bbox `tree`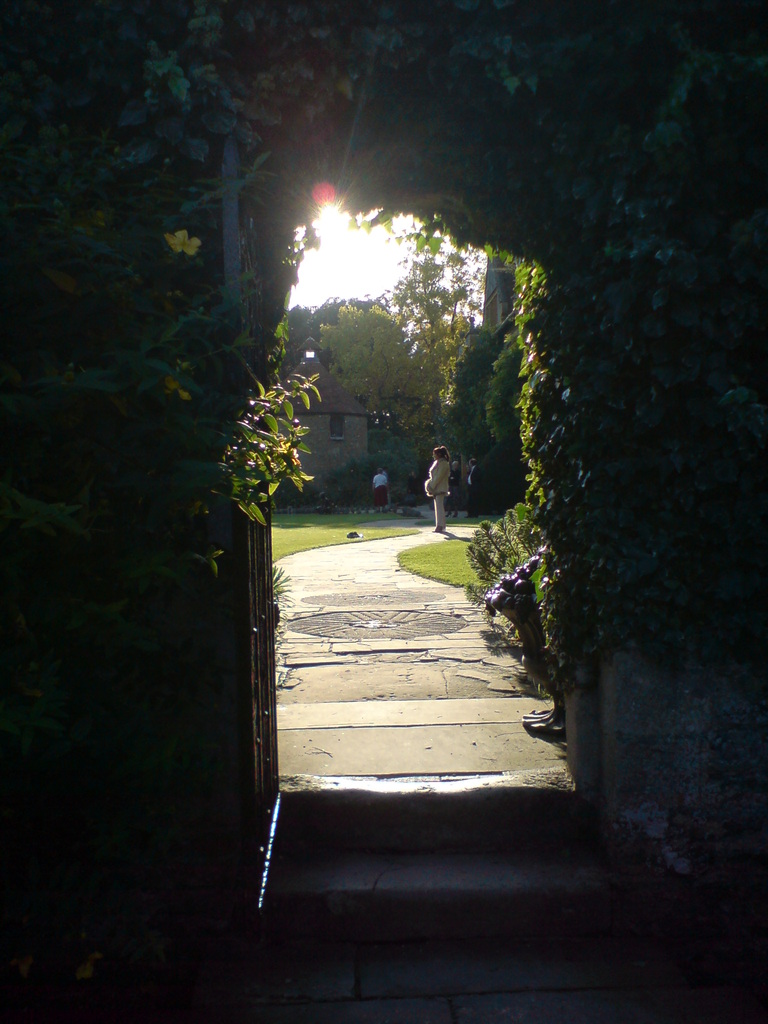
438:328:492:487
